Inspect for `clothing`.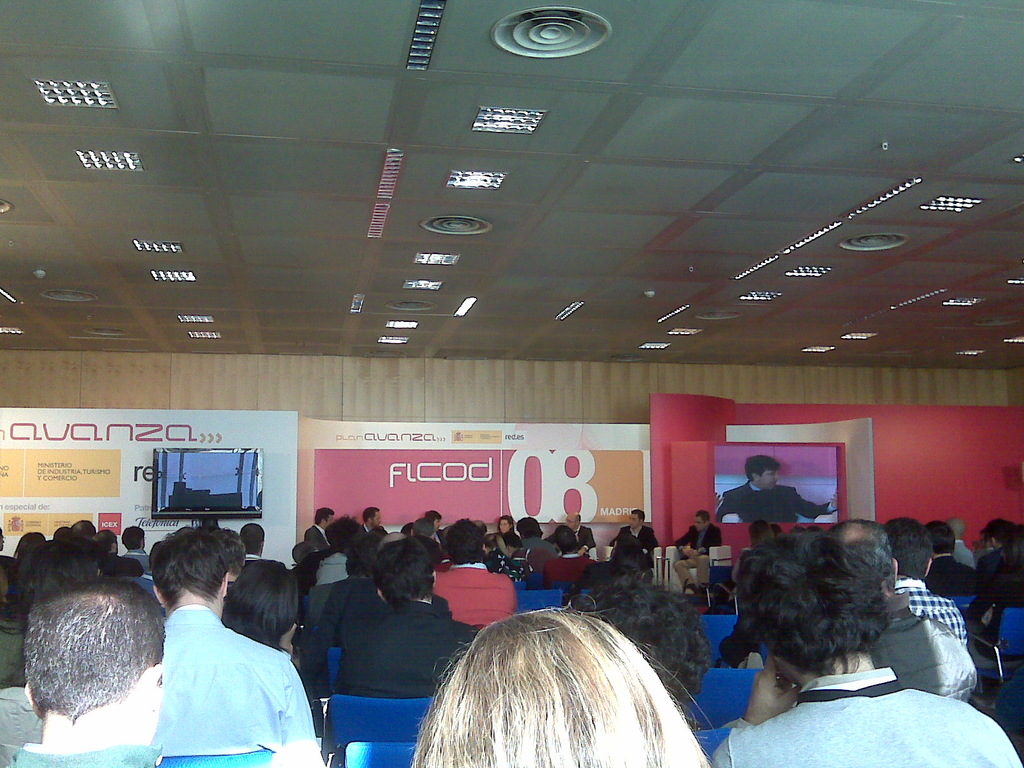
Inspection: <bbox>433, 563, 516, 631</bbox>.
